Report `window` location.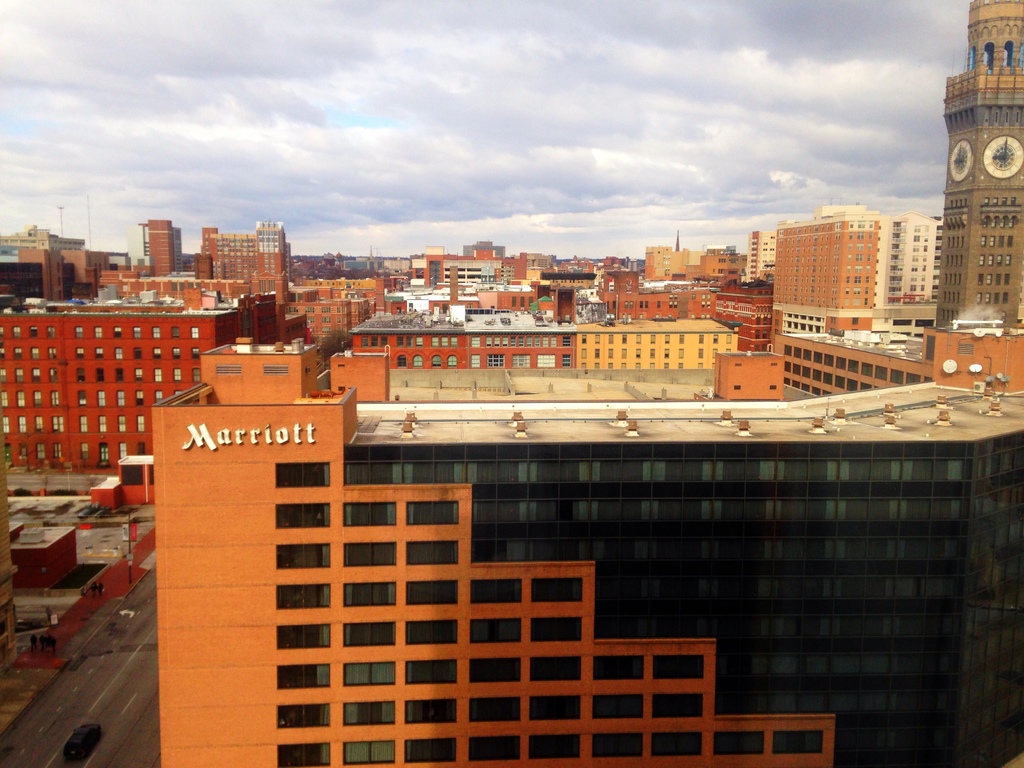
Report: Rect(94, 415, 106, 431).
